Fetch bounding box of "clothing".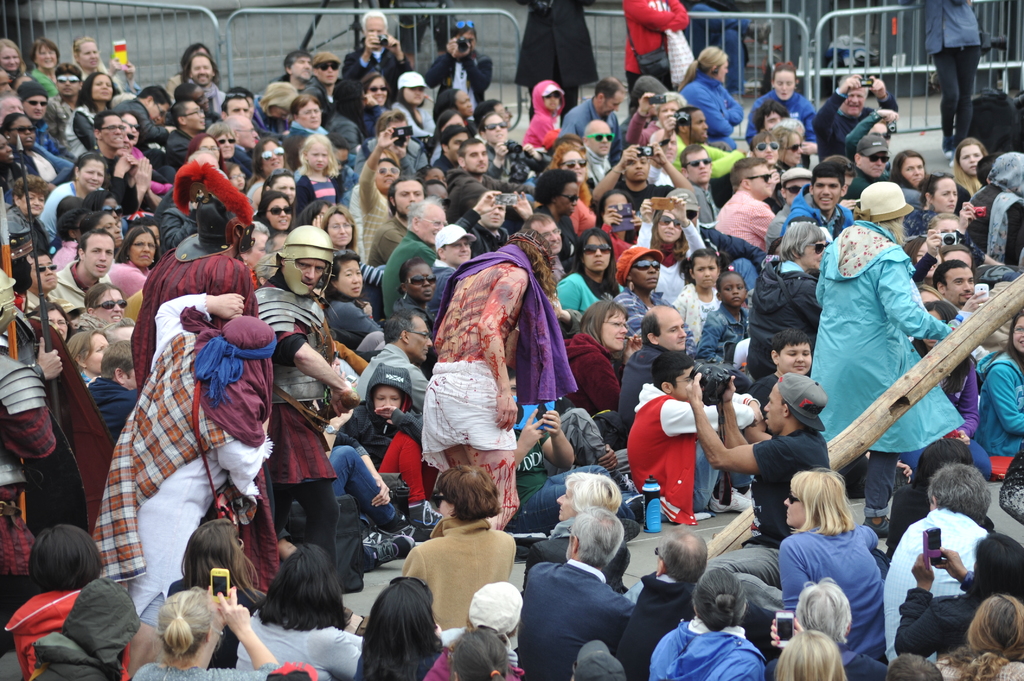
Bbox: box=[974, 344, 1023, 473].
